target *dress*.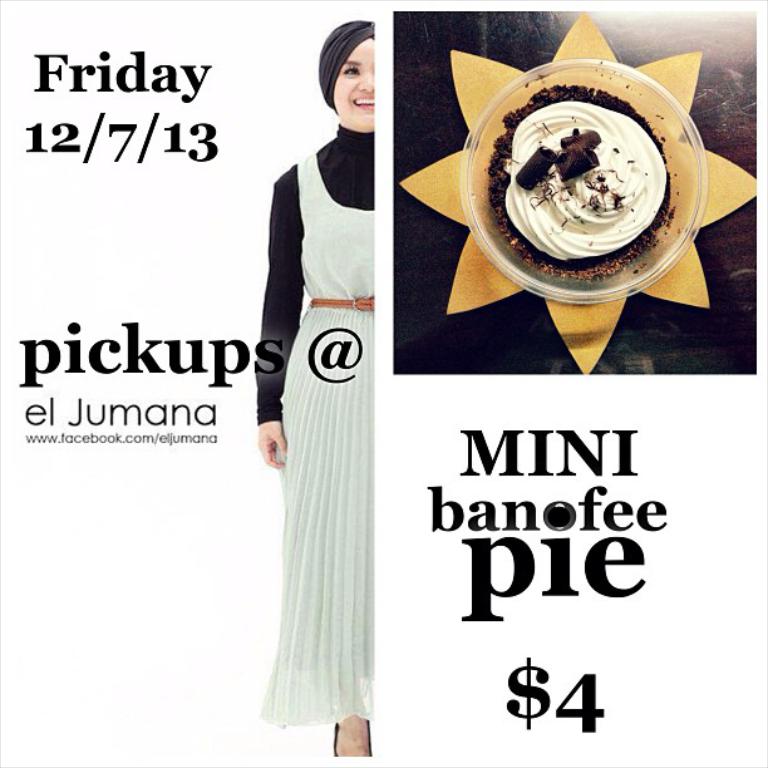
Target region: detection(260, 157, 374, 724).
